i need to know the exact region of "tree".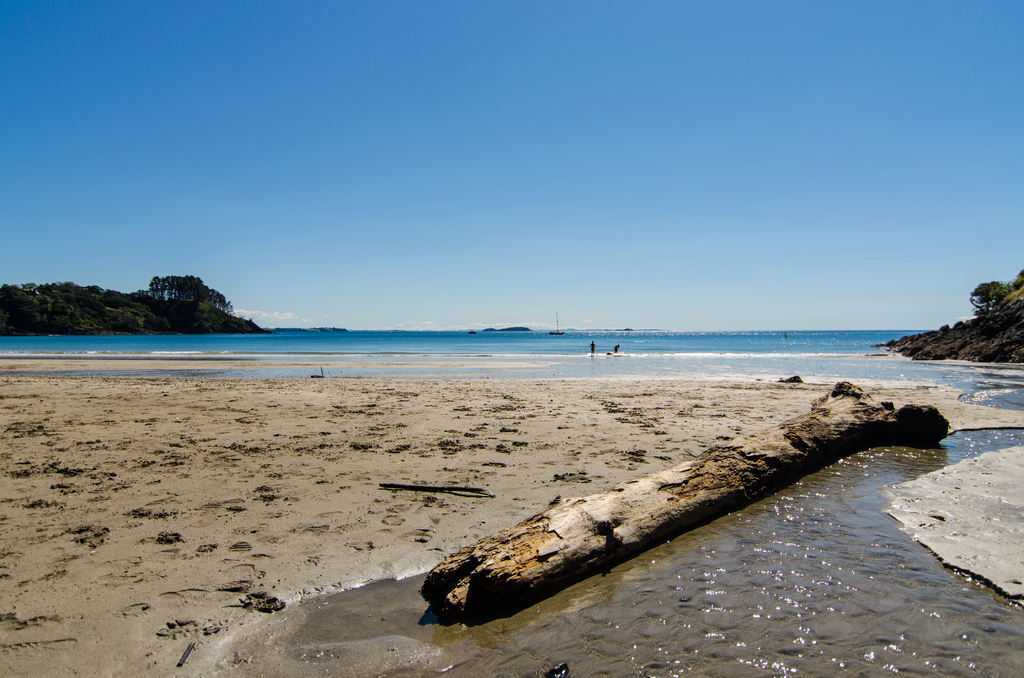
Region: locate(966, 280, 1011, 311).
